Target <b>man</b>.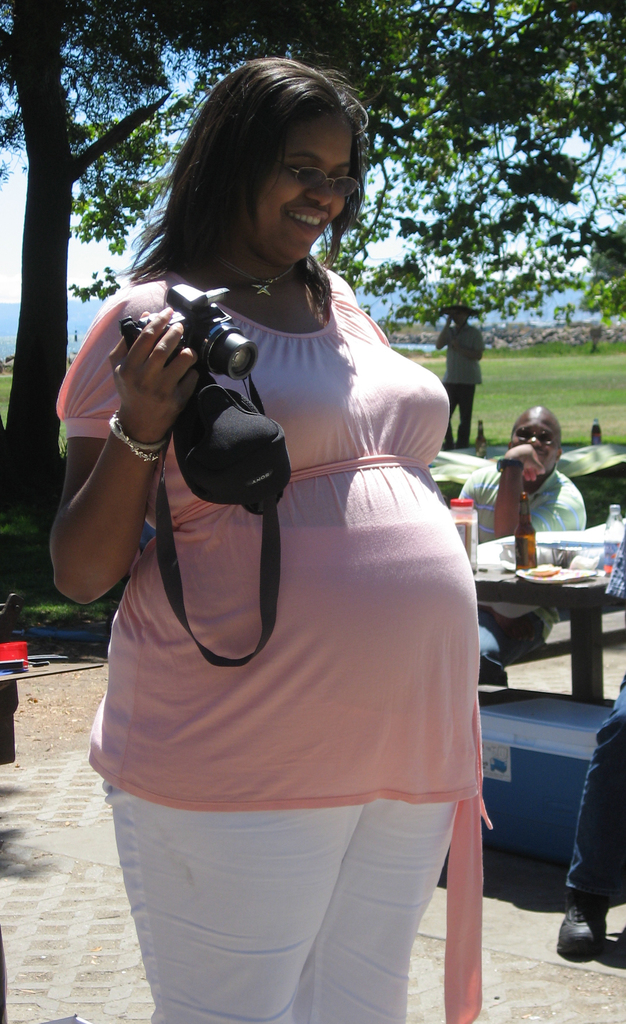
Target region: rect(452, 401, 588, 683).
